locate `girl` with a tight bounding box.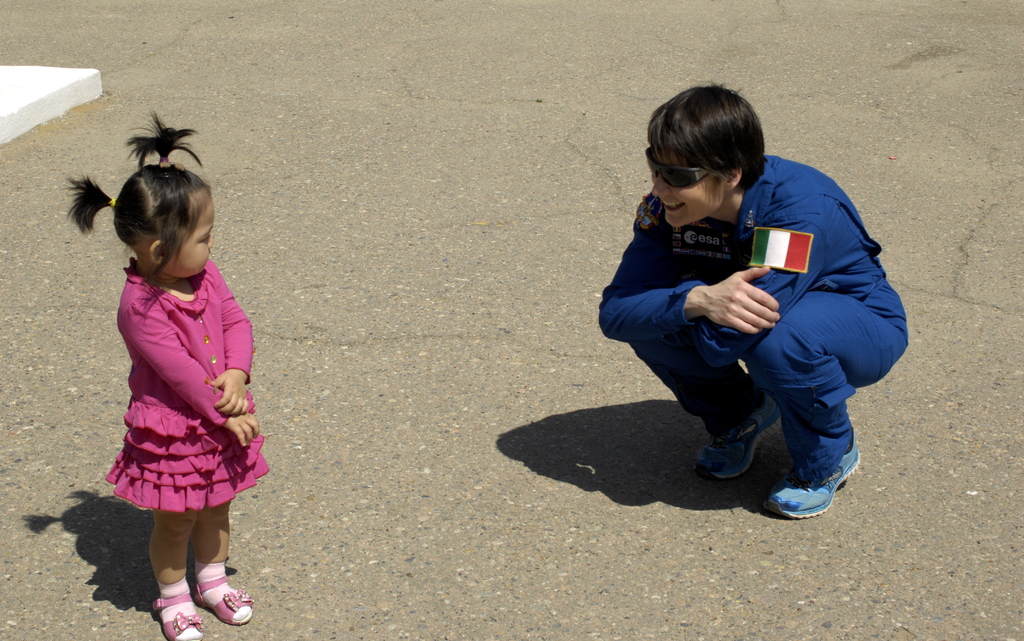
rect(63, 110, 269, 640).
